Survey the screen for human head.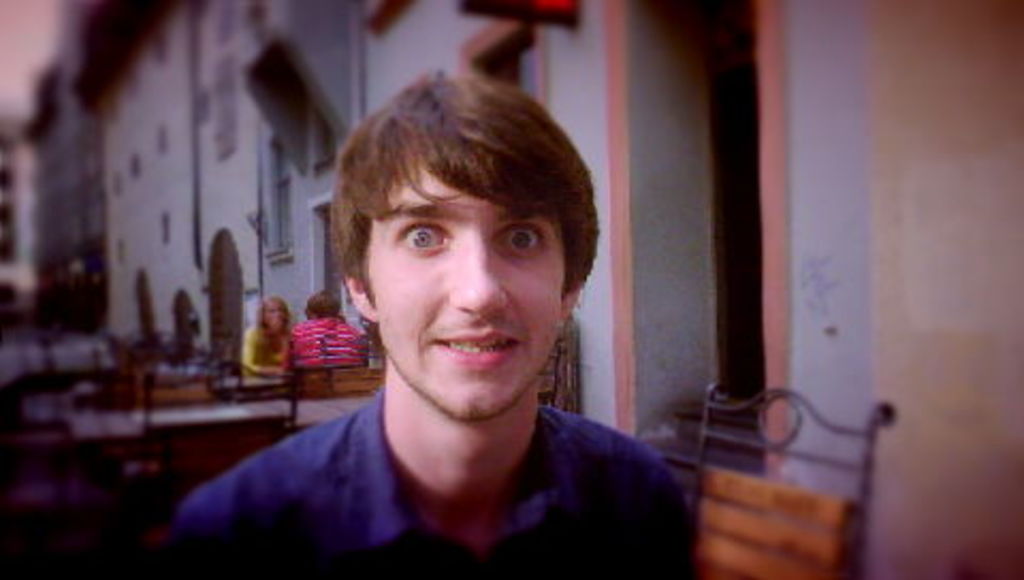
Survey found: 322, 68, 582, 394.
